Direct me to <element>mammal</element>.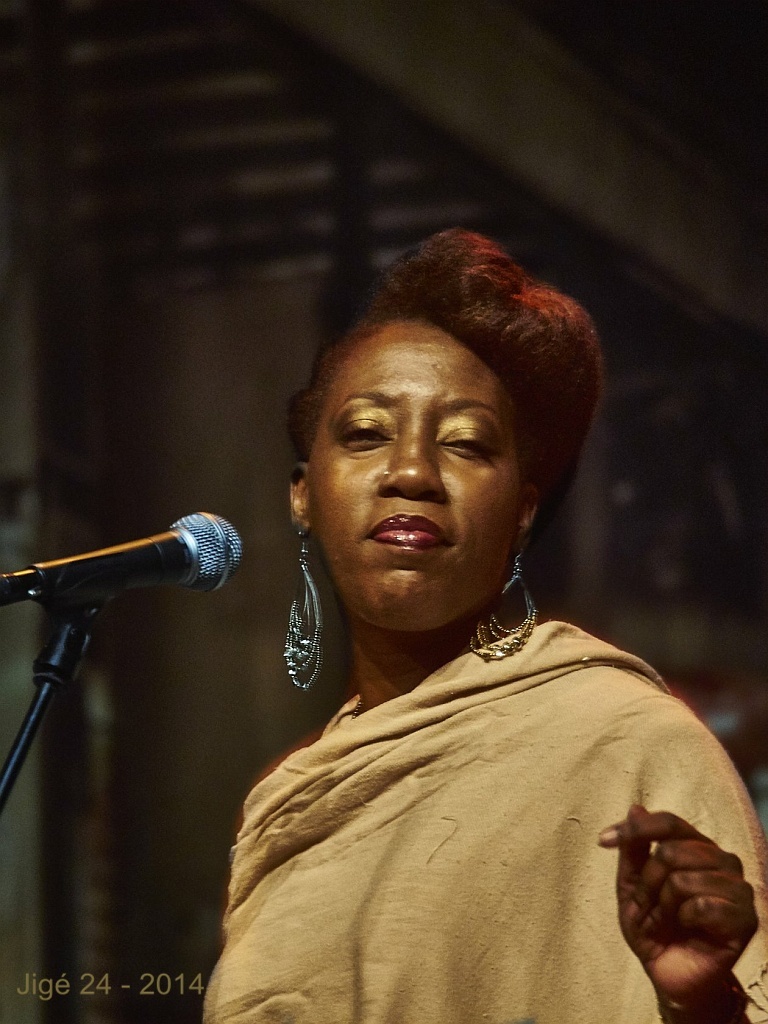
Direction: bbox=(112, 291, 748, 956).
